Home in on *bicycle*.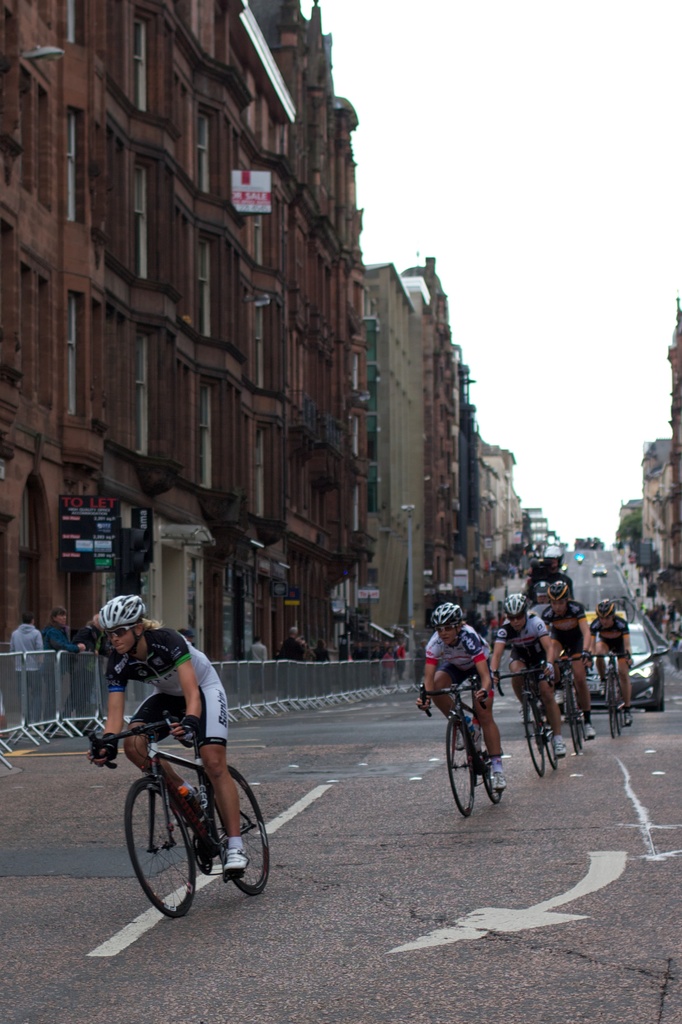
Homed in at [594, 648, 631, 741].
